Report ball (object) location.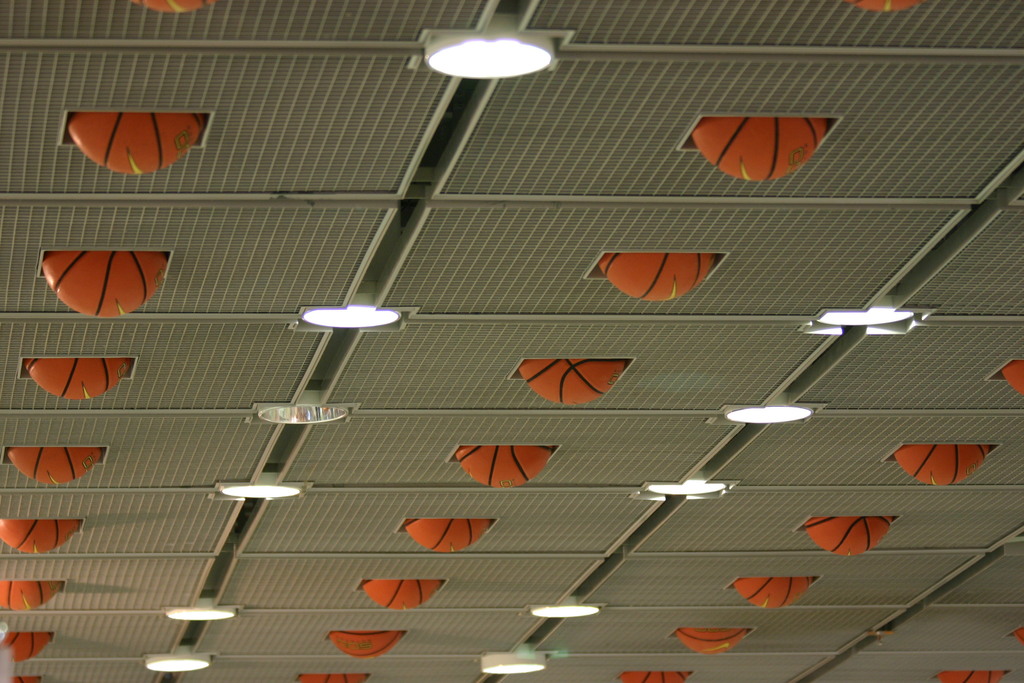
Report: rect(12, 446, 98, 491).
